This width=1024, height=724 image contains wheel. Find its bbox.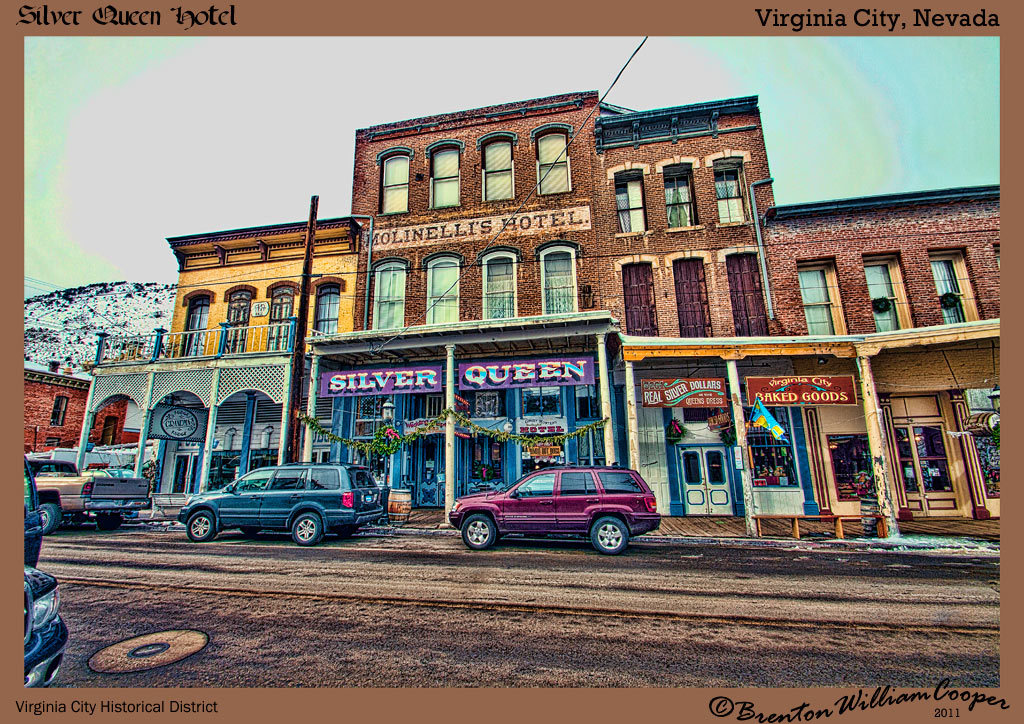
pyautogui.locateOnScreen(98, 513, 126, 529).
